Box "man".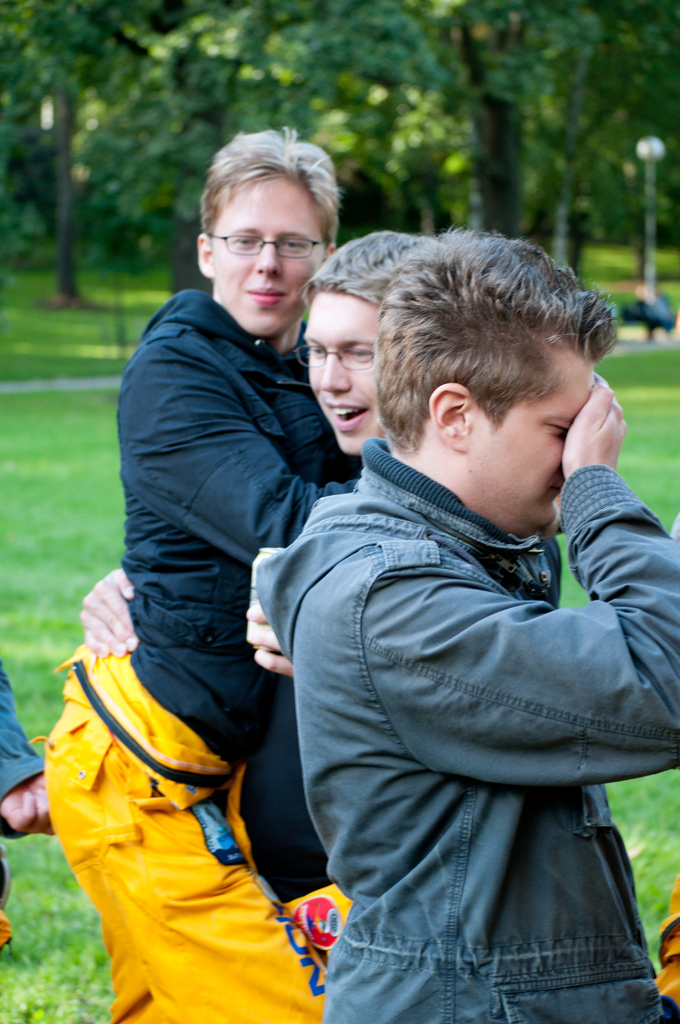
(0, 639, 74, 946).
